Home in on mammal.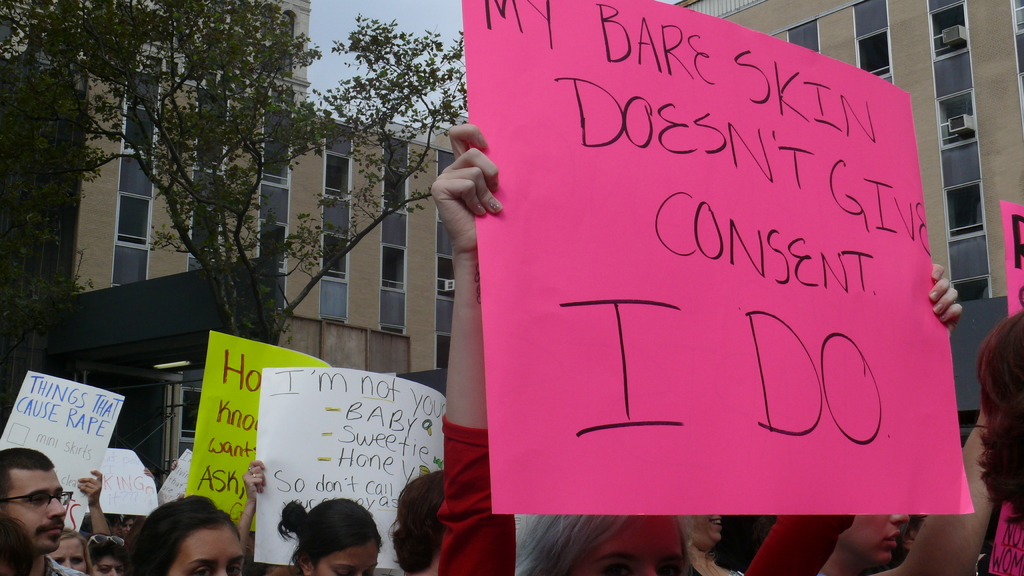
Homed in at pyautogui.locateOnScreen(0, 450, 89, 575).
